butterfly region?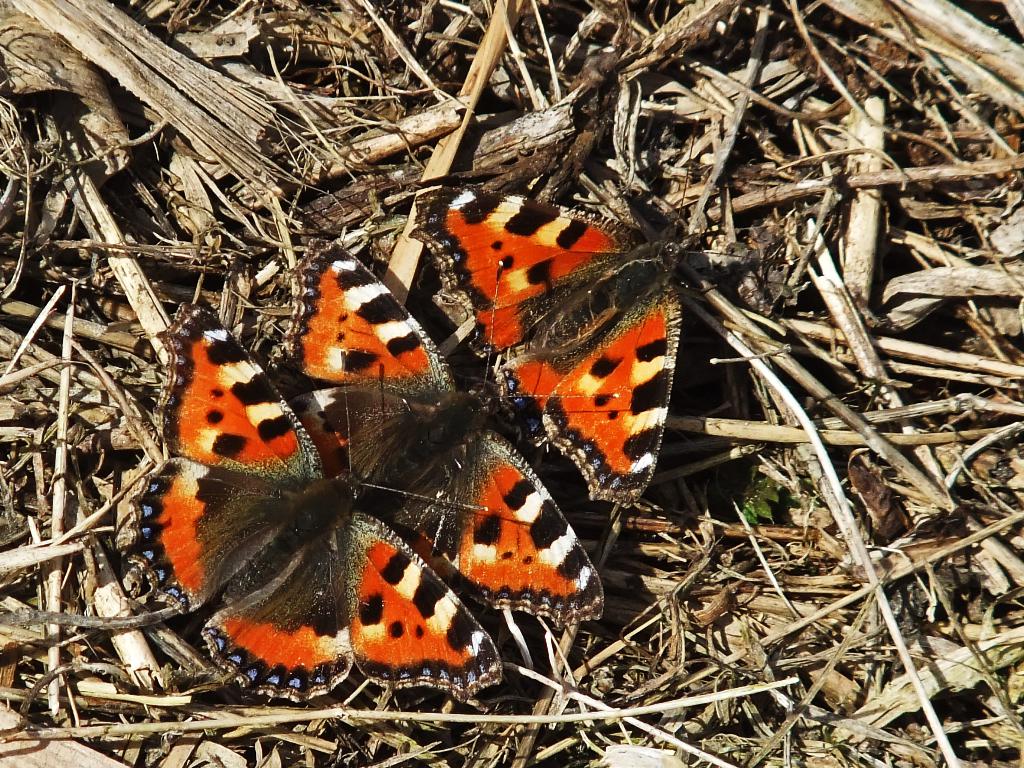
region(280, 252, 604, 634)
